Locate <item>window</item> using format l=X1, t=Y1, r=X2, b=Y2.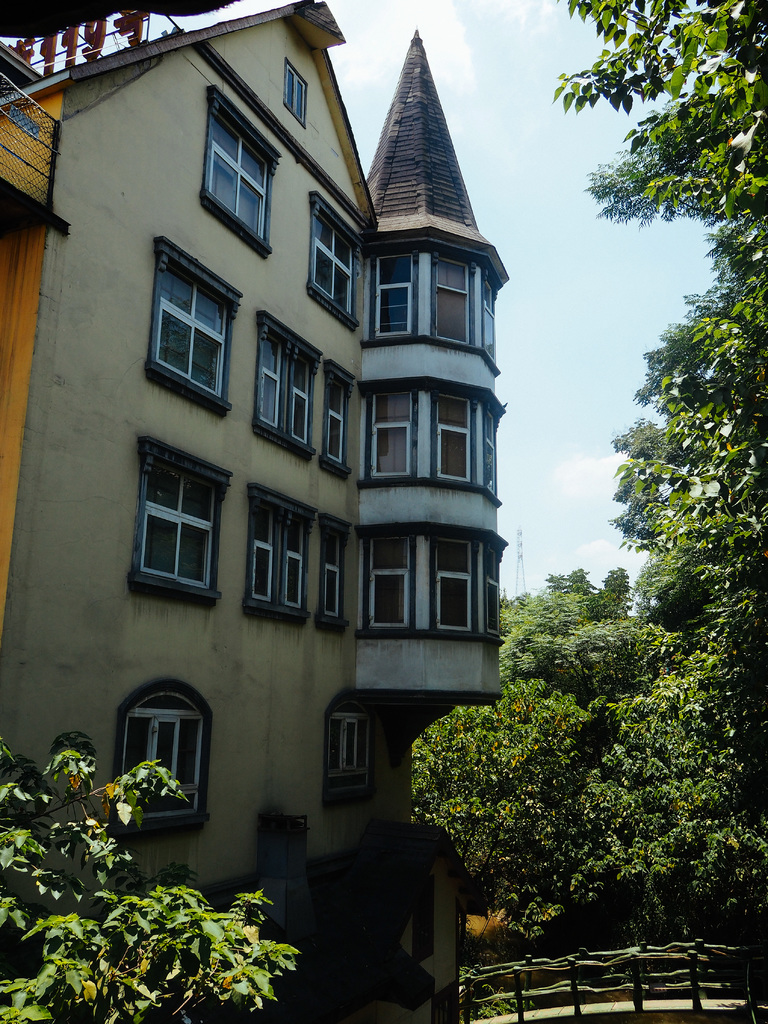
l=359, t=534, r=416, b=630.
